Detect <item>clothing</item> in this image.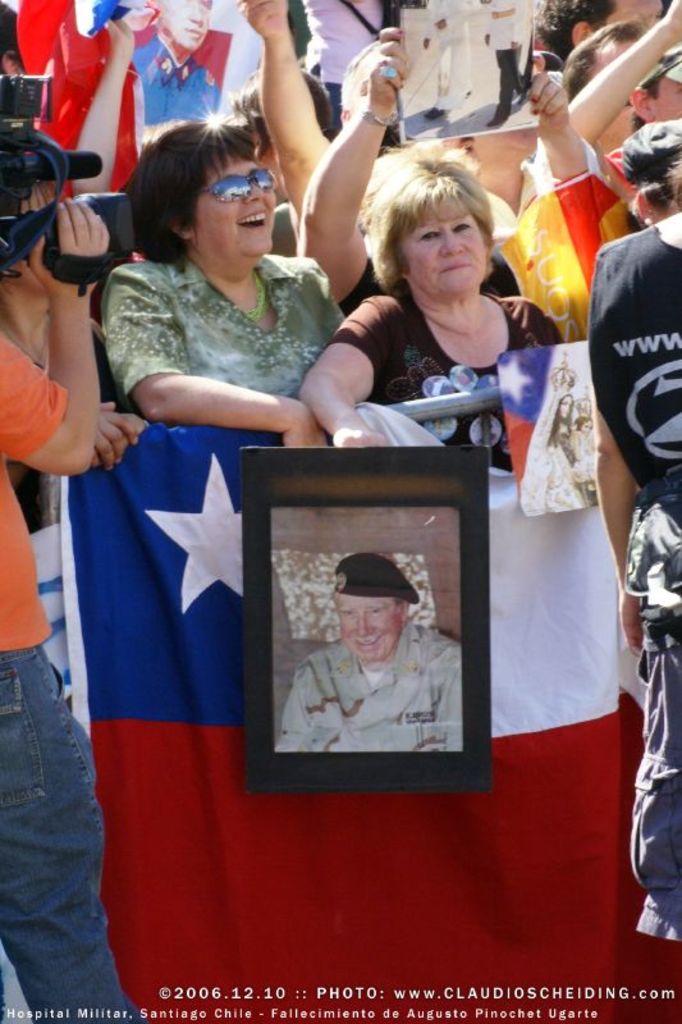
Detection: region(275, 617, 463, 750).
